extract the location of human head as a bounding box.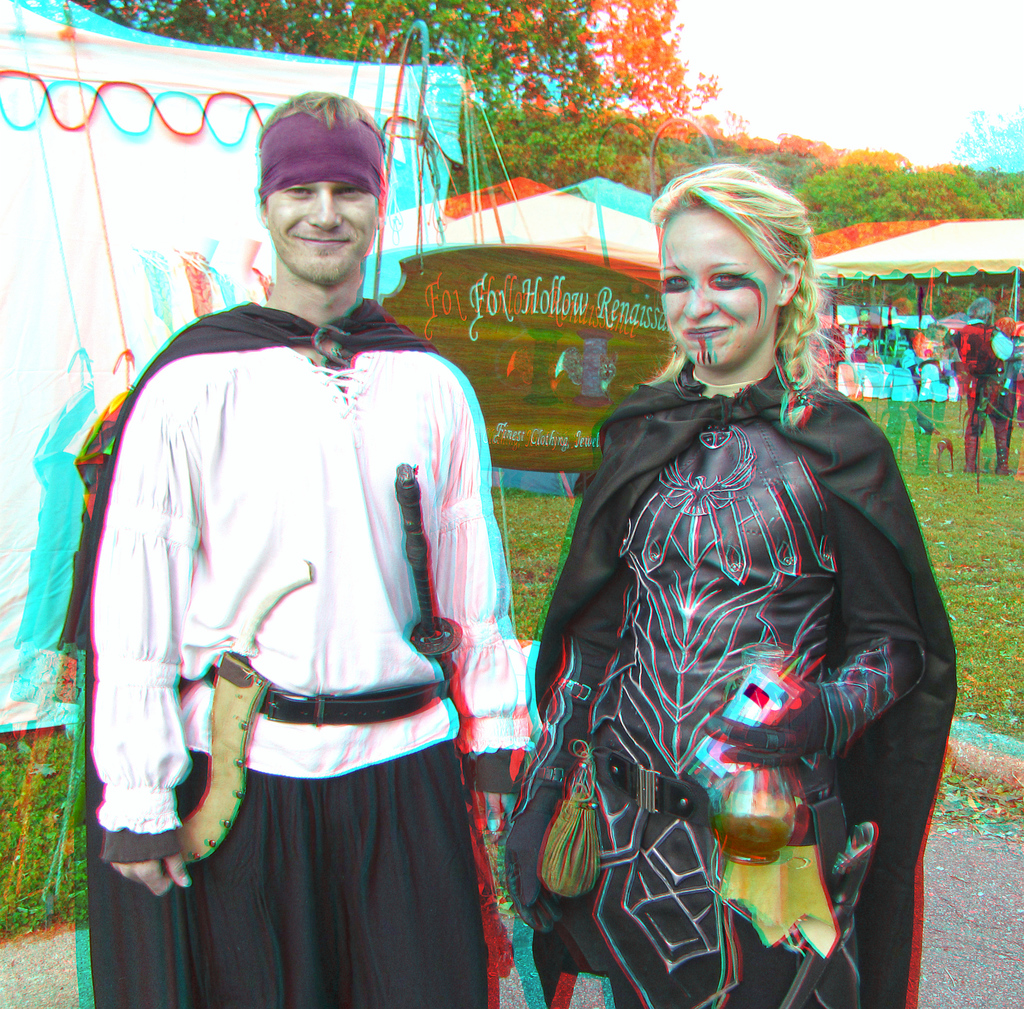
bbox=[641, 165, 808, 388].
